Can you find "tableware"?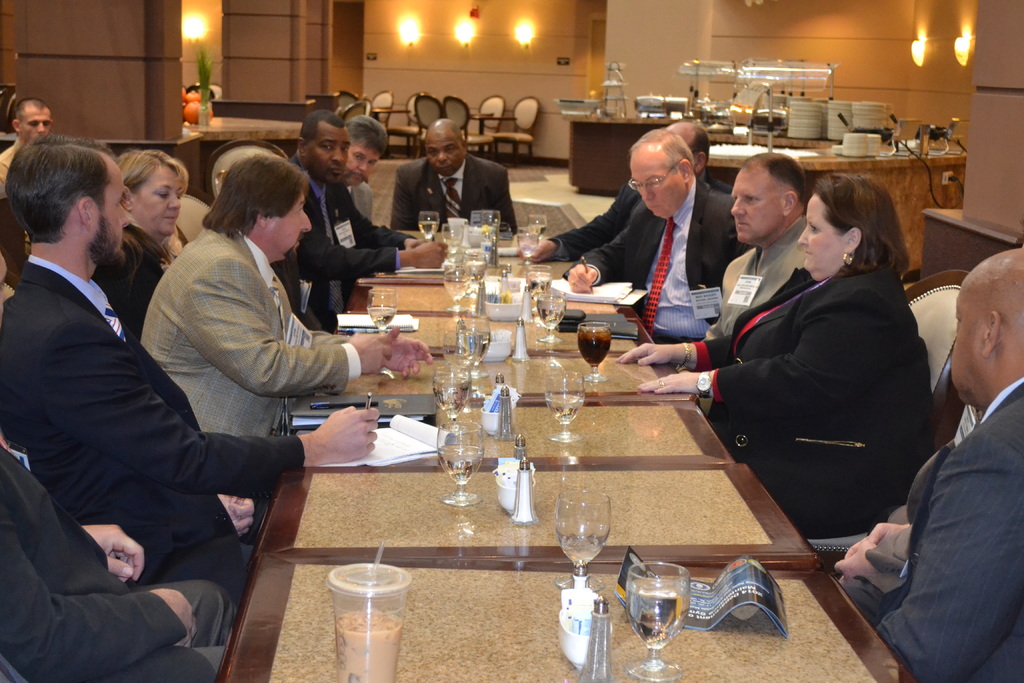
Yes, bounding box: <region>580, 595, 614, 682</region>.
